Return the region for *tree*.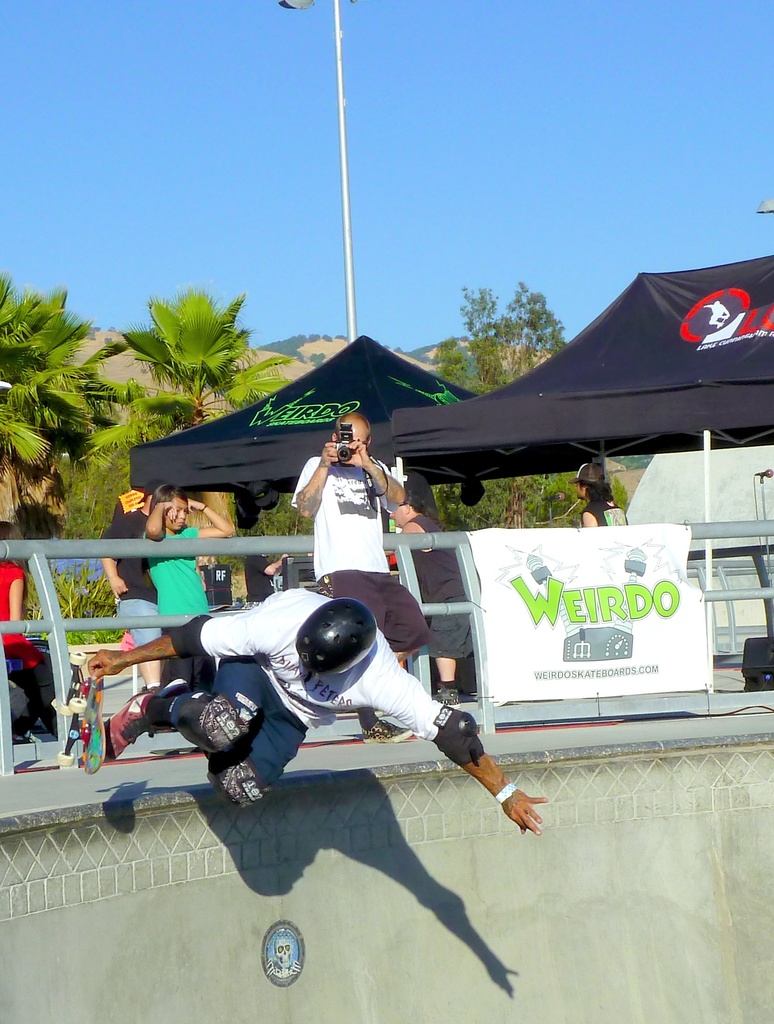
0 262 127 527.
